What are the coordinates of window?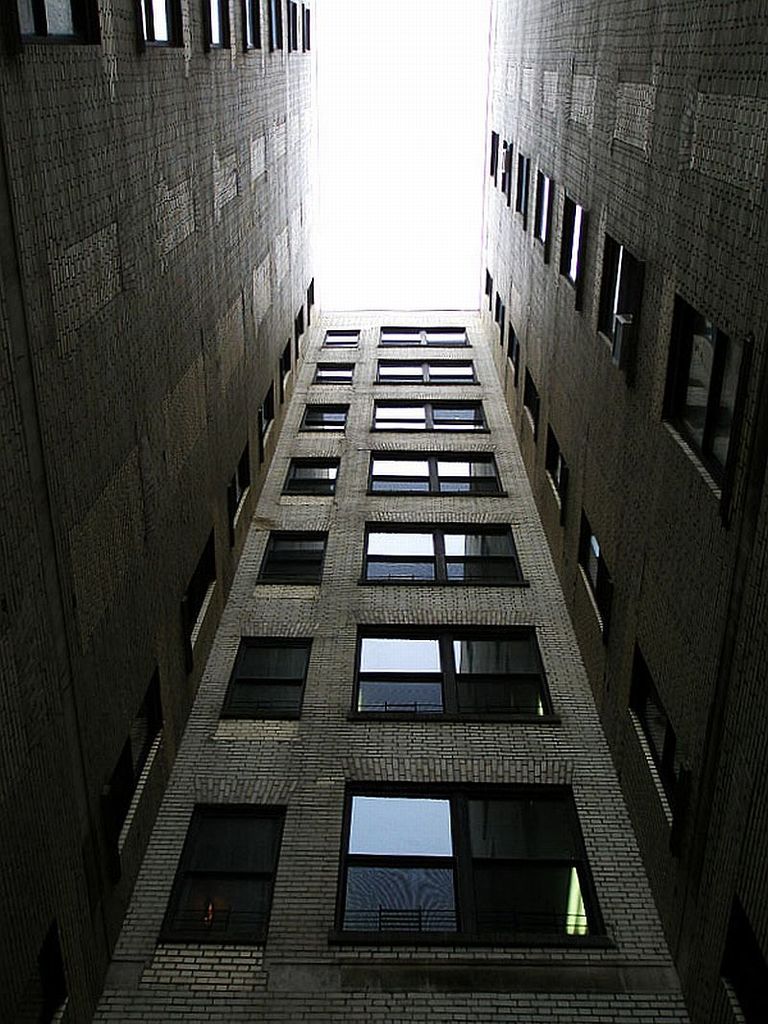
x1=269, y1=0, x2=285, y2=53.
